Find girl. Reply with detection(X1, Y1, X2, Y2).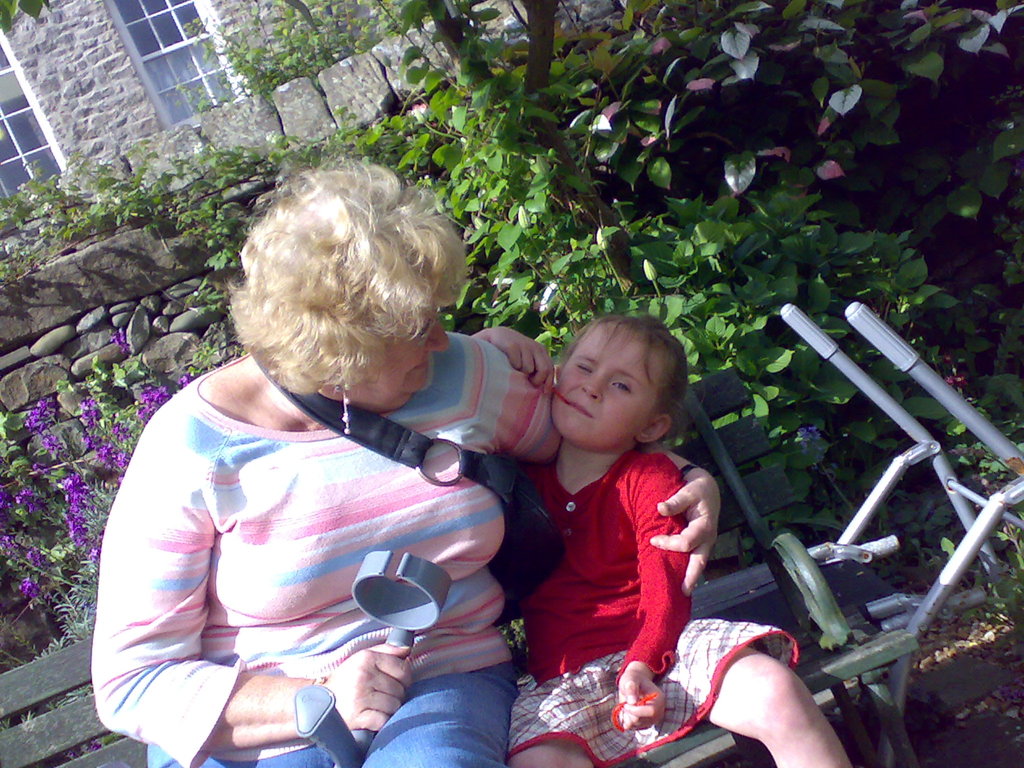
detection(474, 310, 853, 766).
